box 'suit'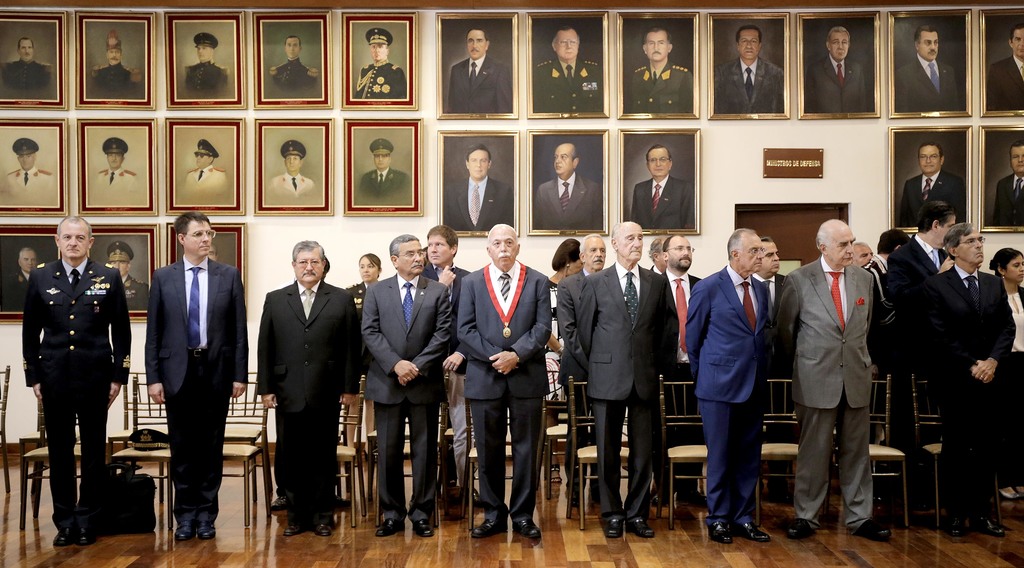
{"x1": 135, "y1": 215, "x2": 227, "y2": 530}
